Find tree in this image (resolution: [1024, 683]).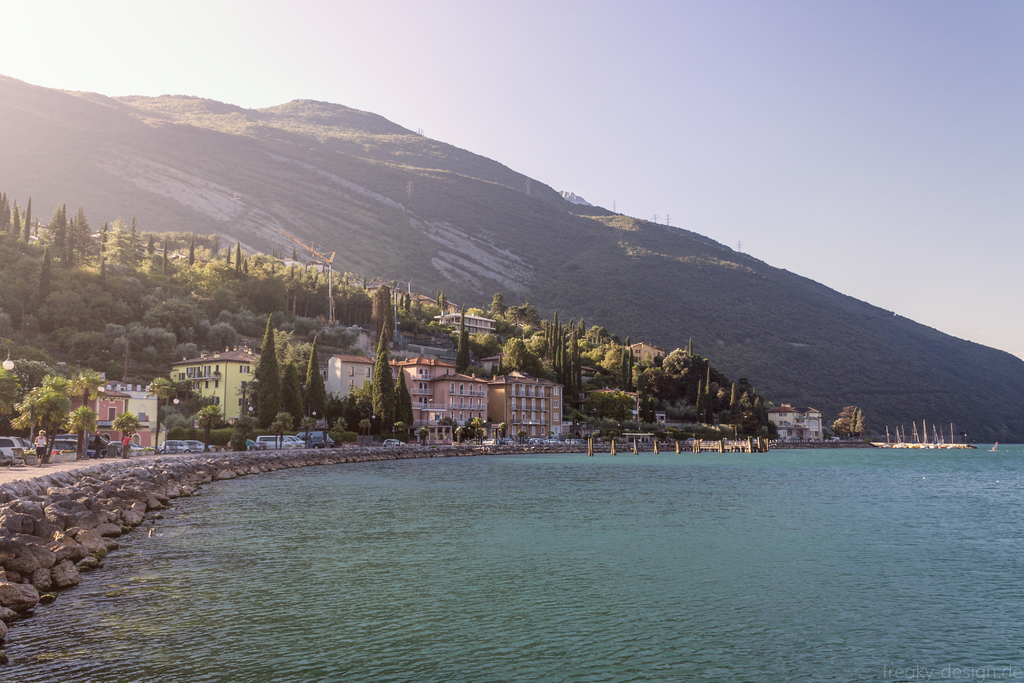
[731,381,749,416].
